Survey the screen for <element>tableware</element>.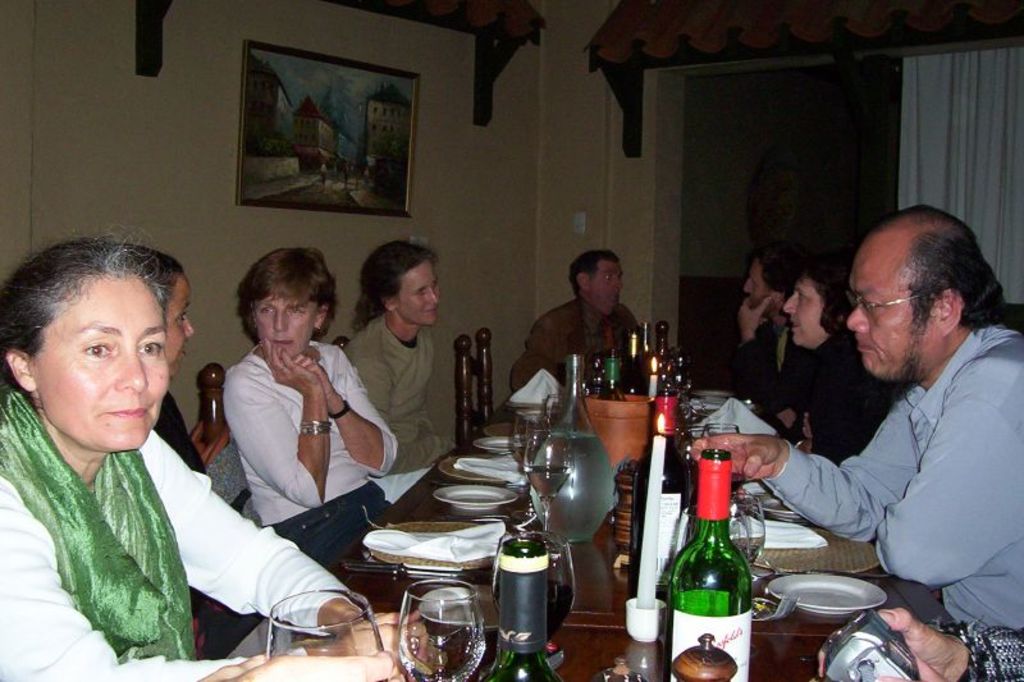
Survey found: select_region(524, 426, 573, 535).
